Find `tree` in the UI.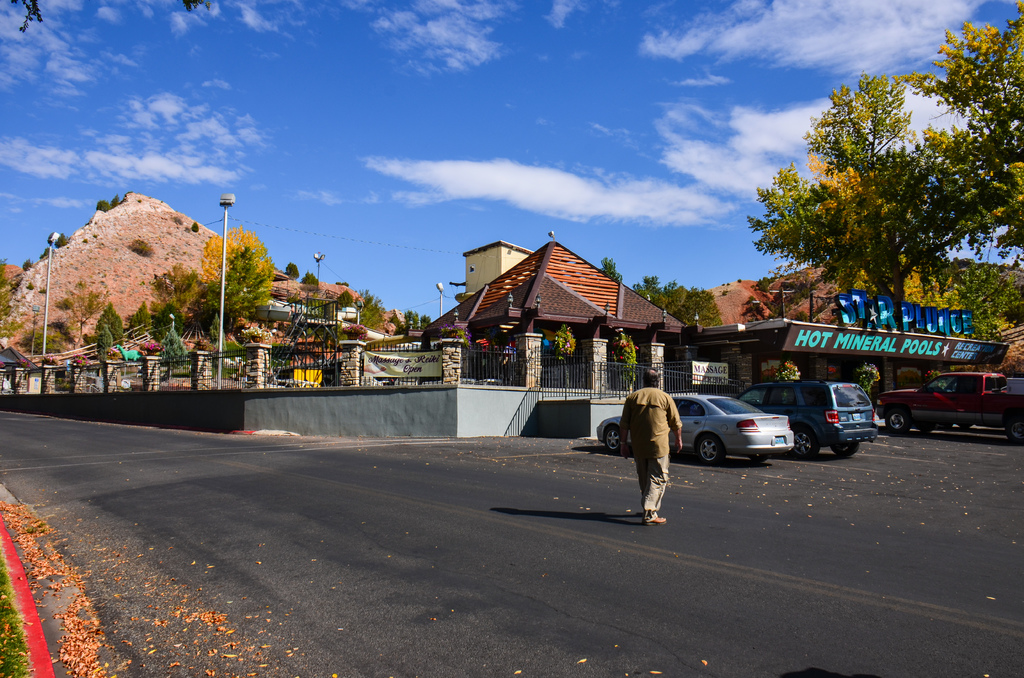
UI element at 345,287,438,336.
